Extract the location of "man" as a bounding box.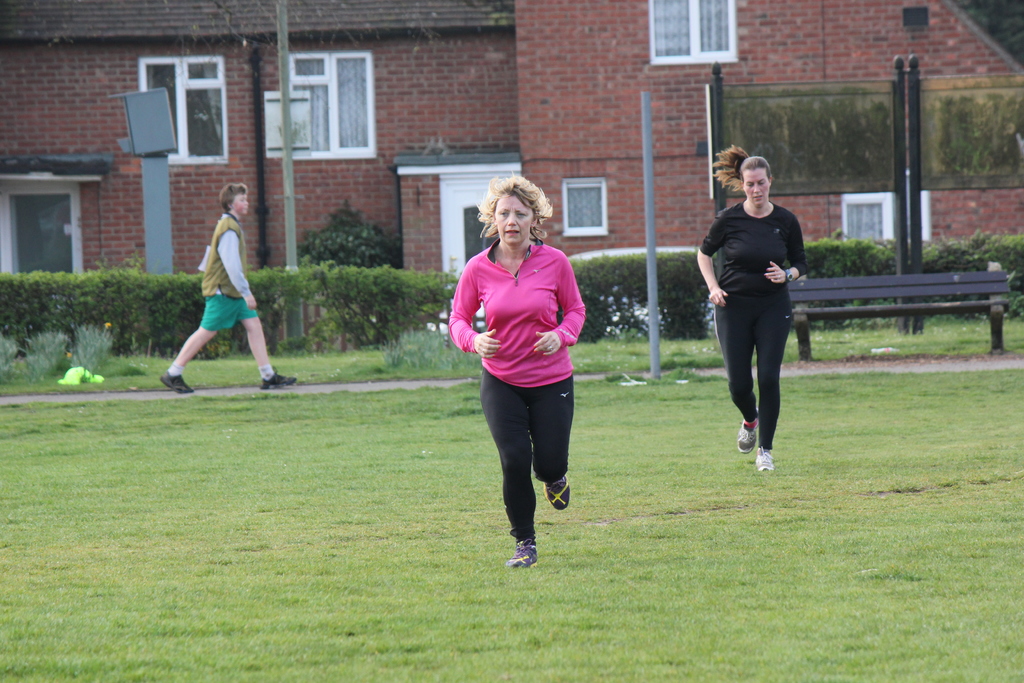
(154, 172, 306, 395).
